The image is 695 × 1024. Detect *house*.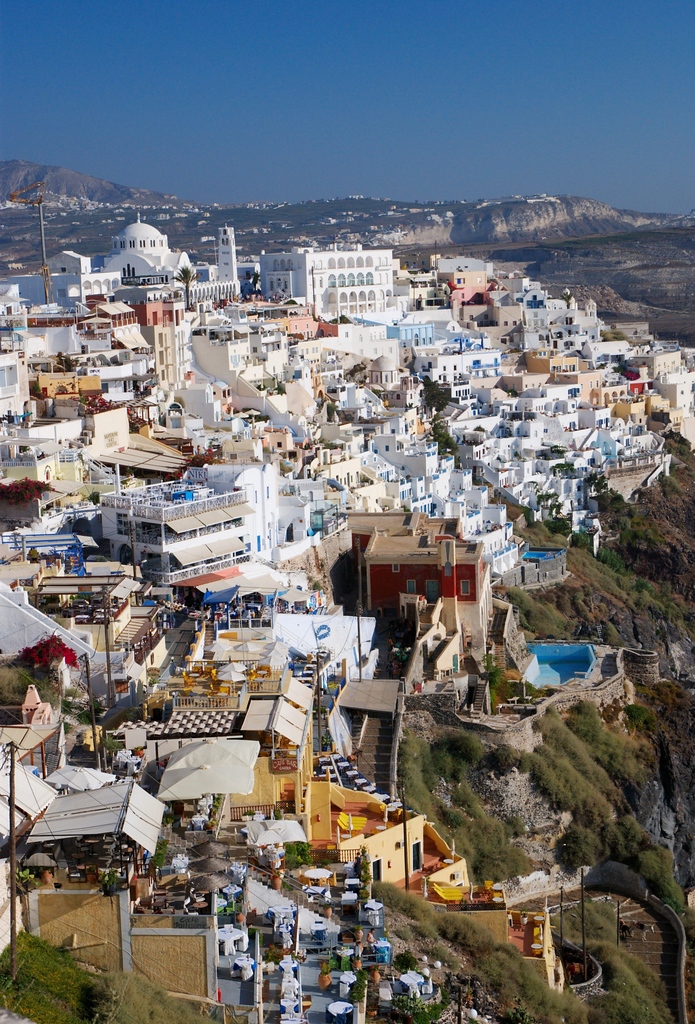
Detection: locate(25, 563, 161, 692).
